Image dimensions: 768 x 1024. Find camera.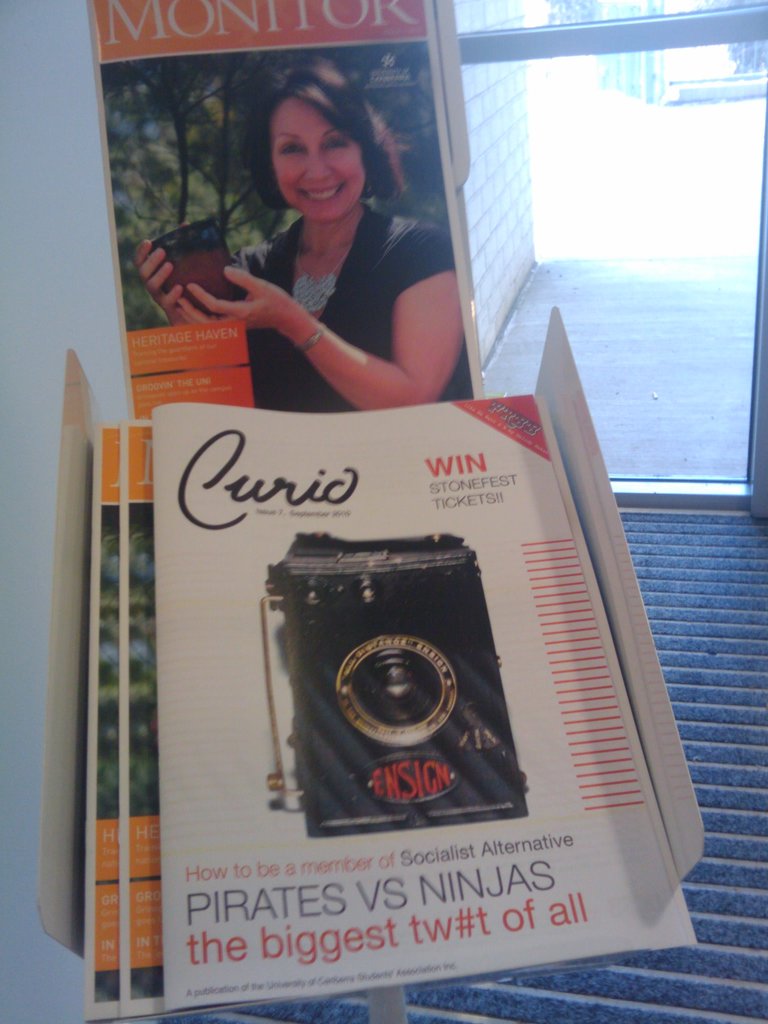
<region>260, 531, 532, 830</region>.
